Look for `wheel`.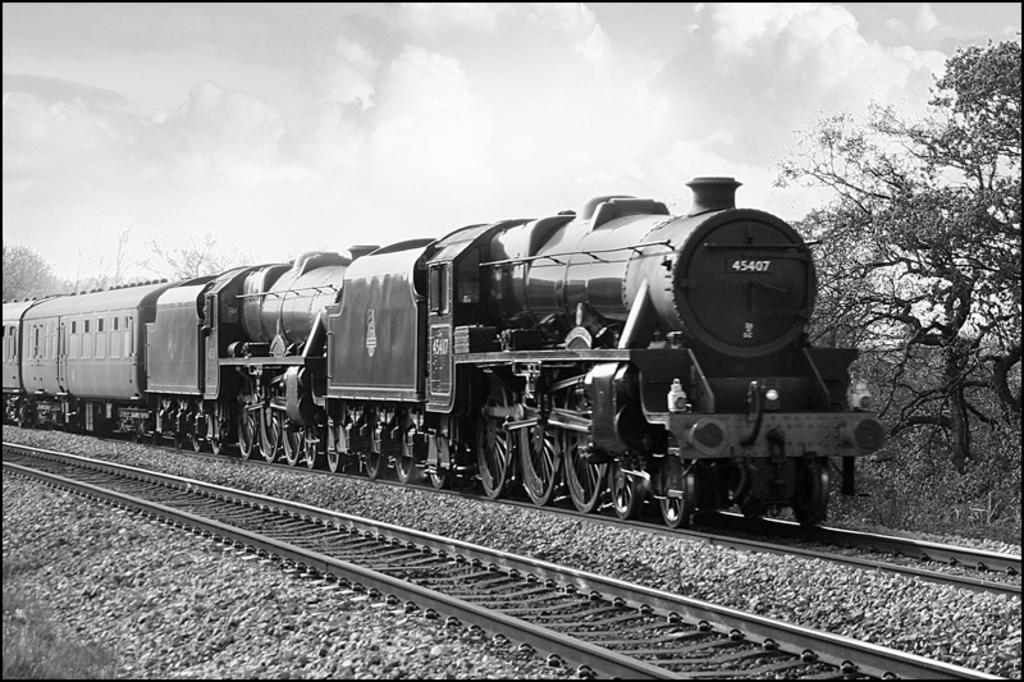
Found: [x1=800, y1=454, x2=838, y2=521].
